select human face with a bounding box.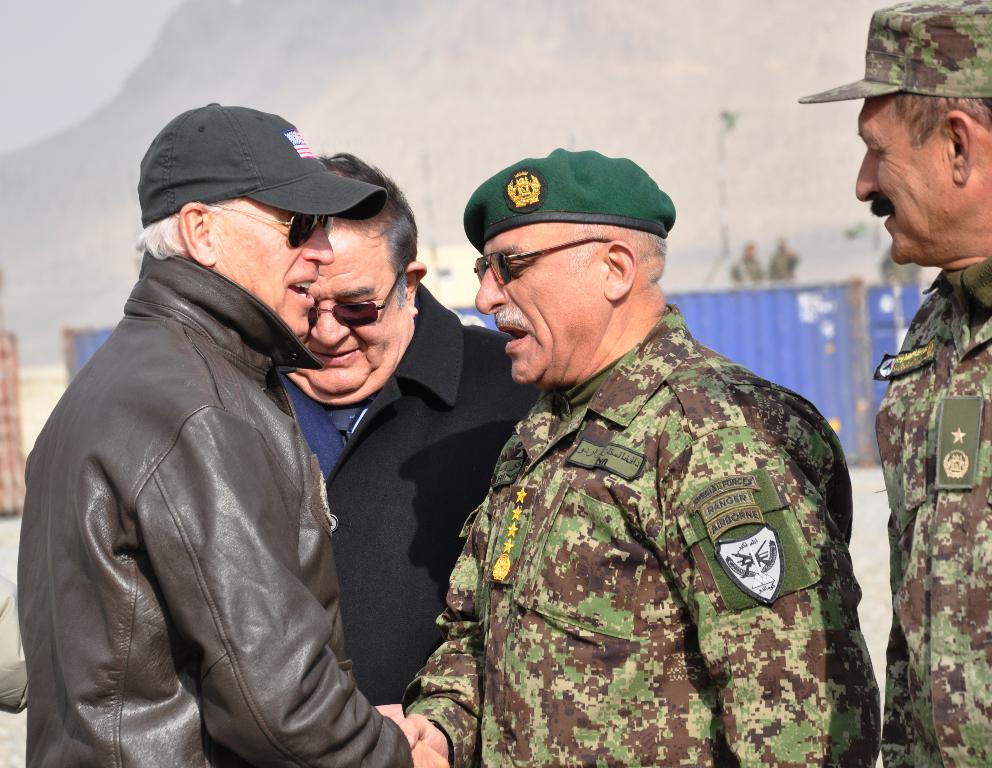
region(217, 201, 334, 339).
